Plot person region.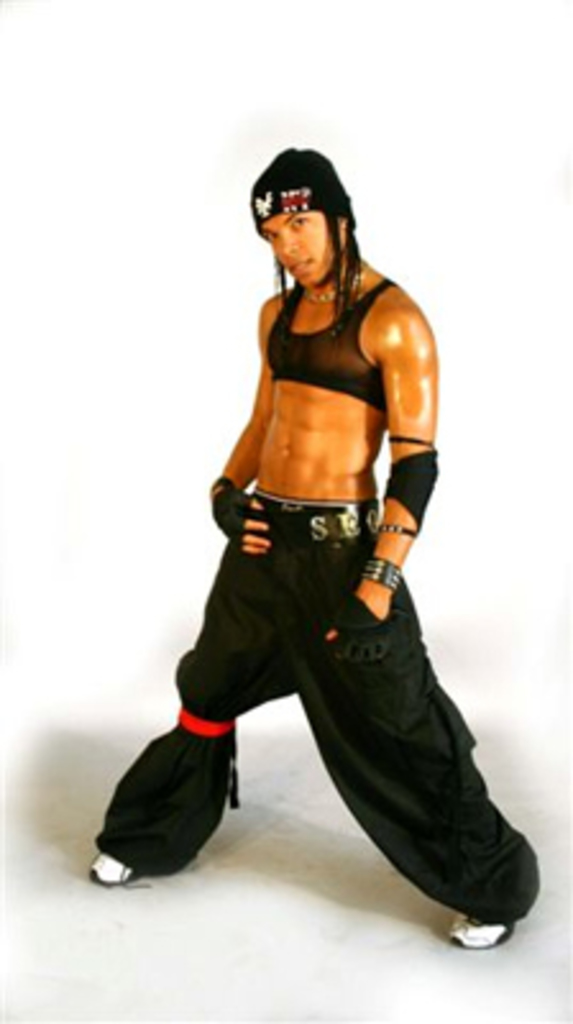
Plotted at region(69, 136, 540, 945).
